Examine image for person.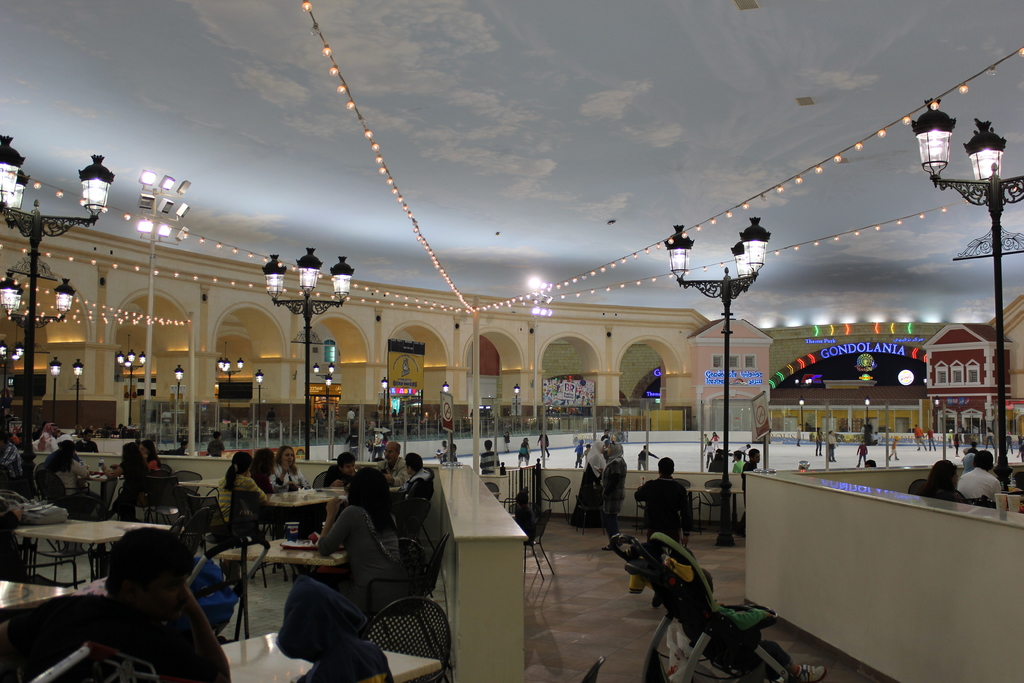
Examination result: region(631, 448, 681, 551).
